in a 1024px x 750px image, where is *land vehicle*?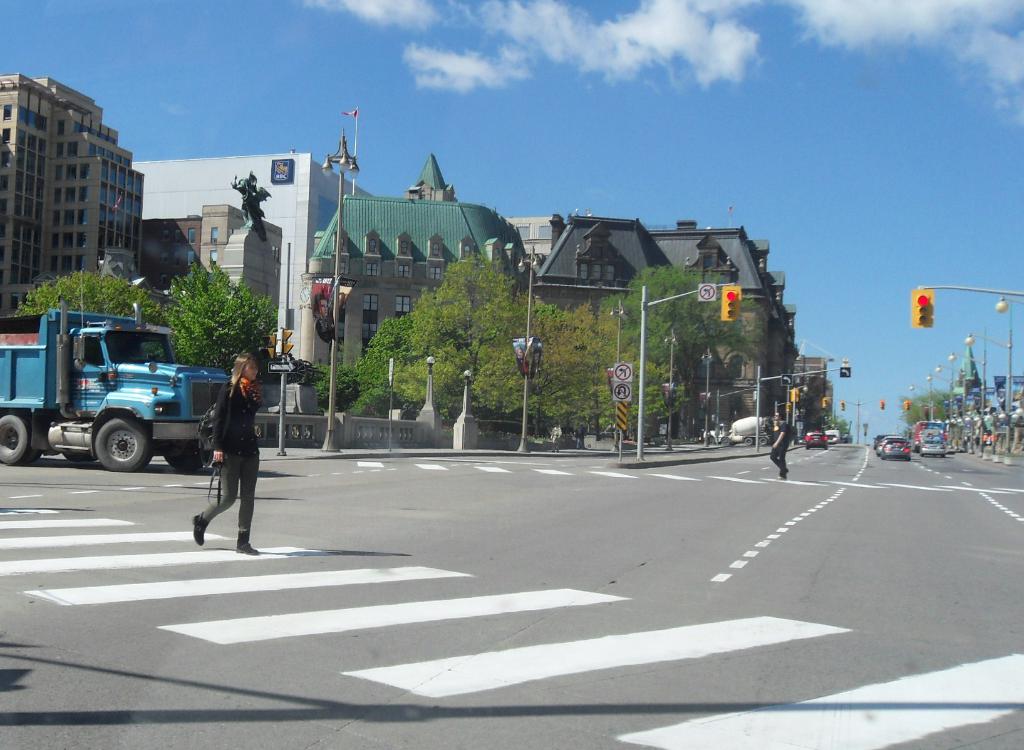
(left=20, top=307, right=250, bottom=481).
